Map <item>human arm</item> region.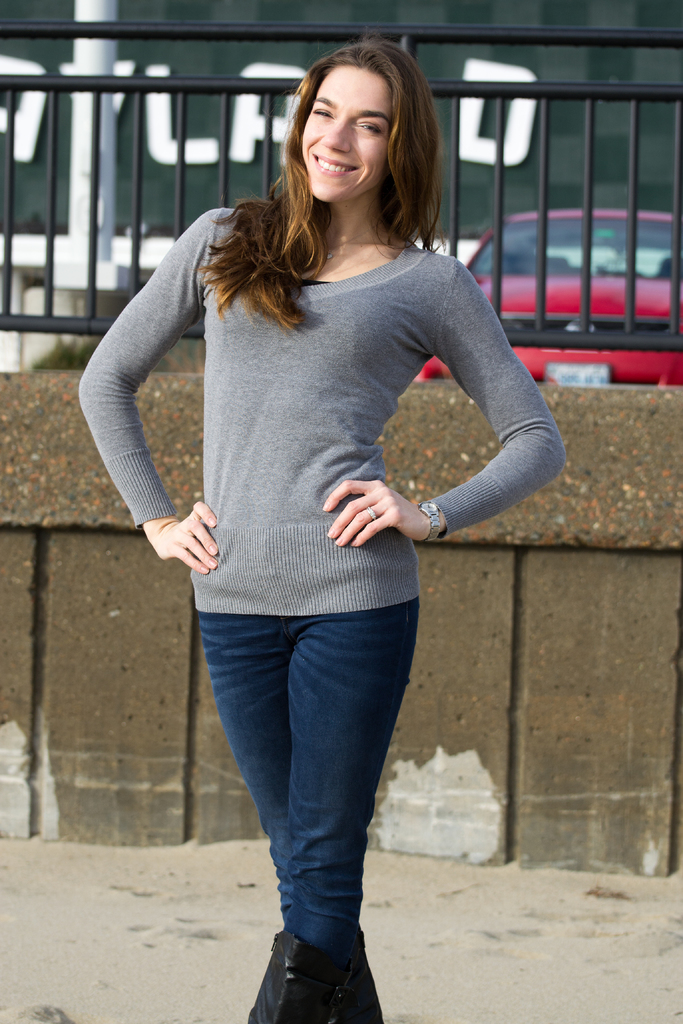
Mapped to (313, 261, 568, 554).
